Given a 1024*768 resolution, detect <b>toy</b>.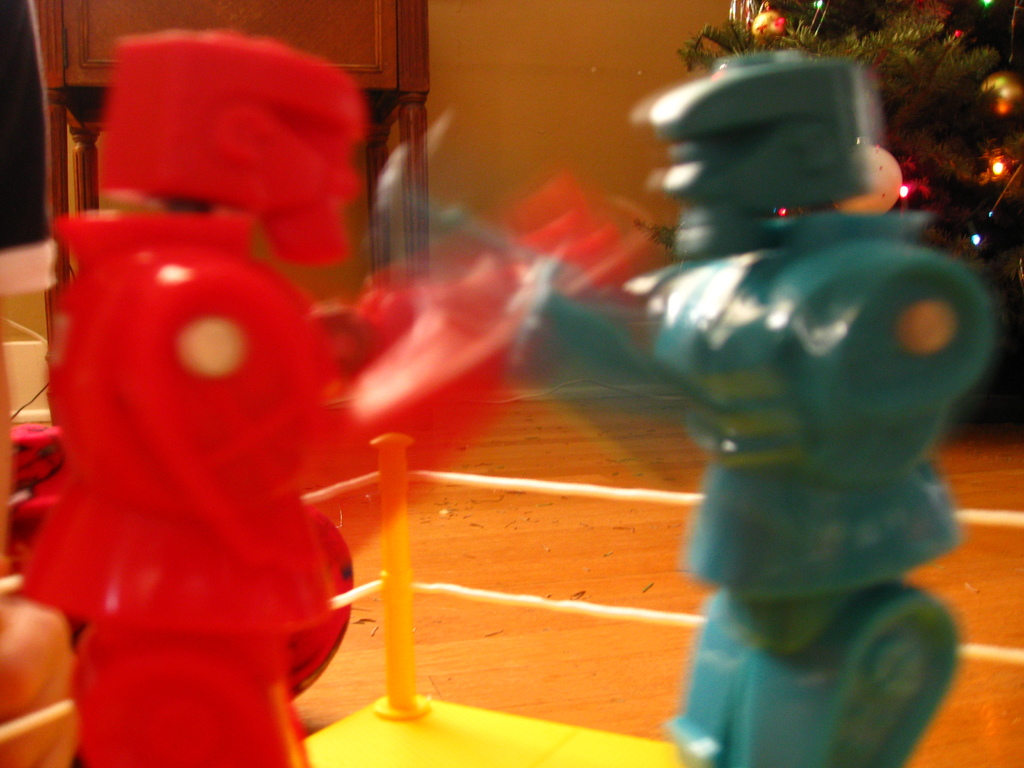
[500,52,1011,767].
